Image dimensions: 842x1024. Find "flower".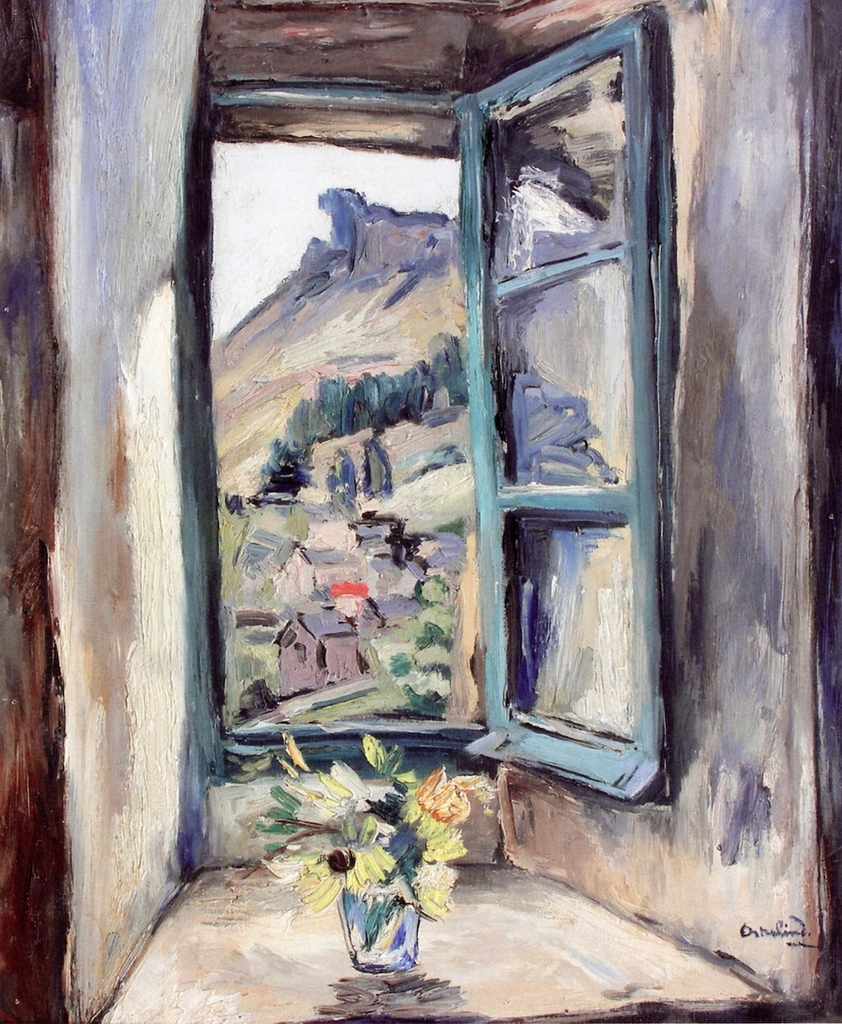
(363, 728, 396, 771).
